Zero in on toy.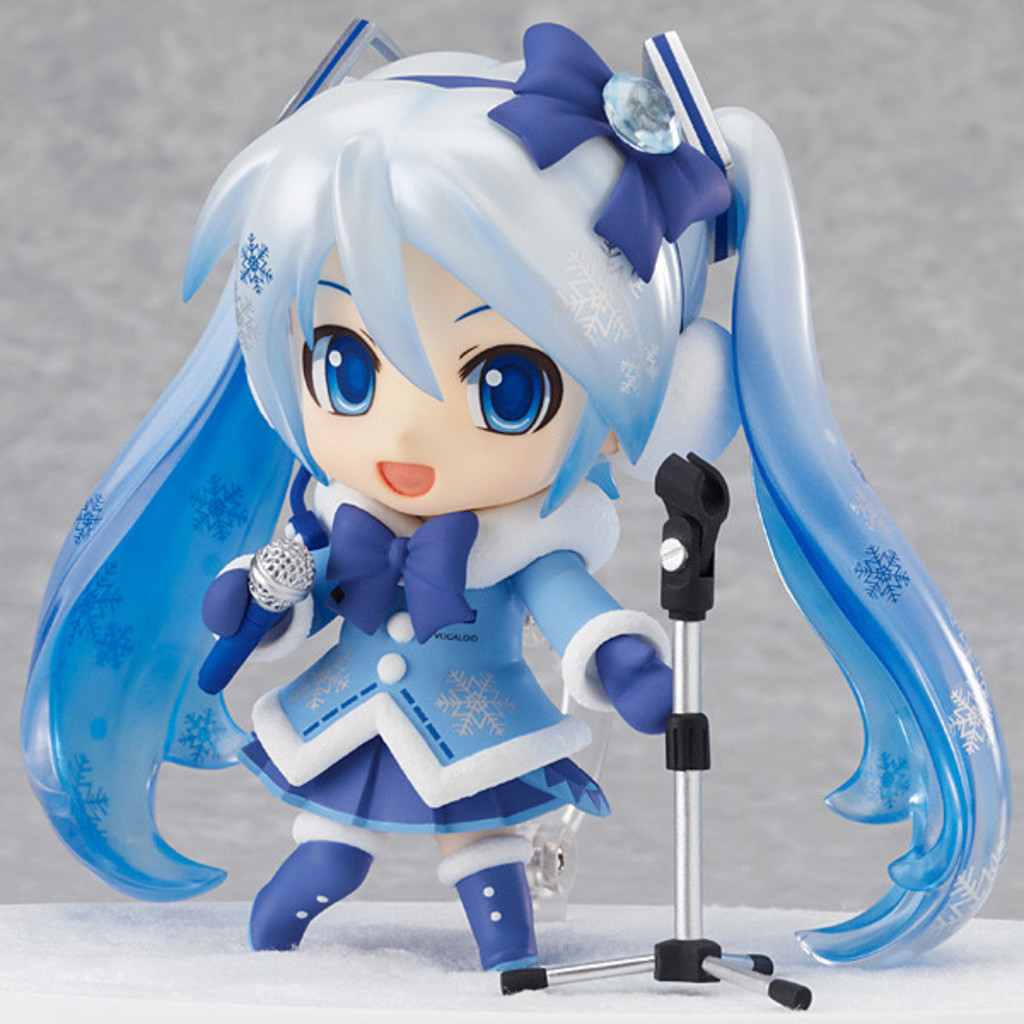
Zeroed in: detection(5, 0, 1005, 975).
